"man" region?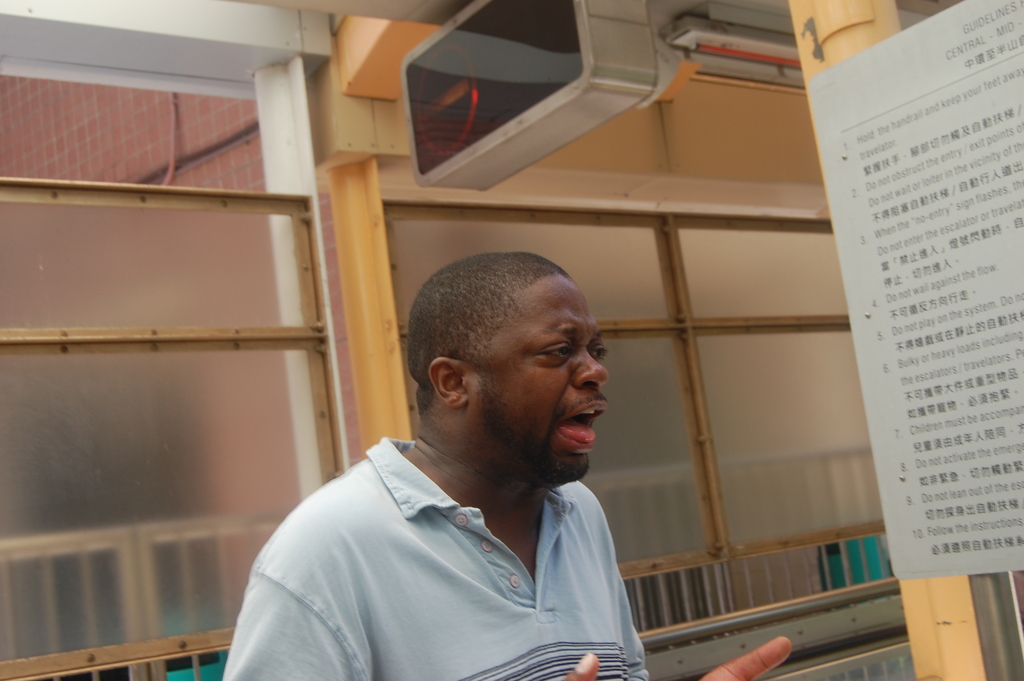
<region>225, 250, 696, 669</region>
